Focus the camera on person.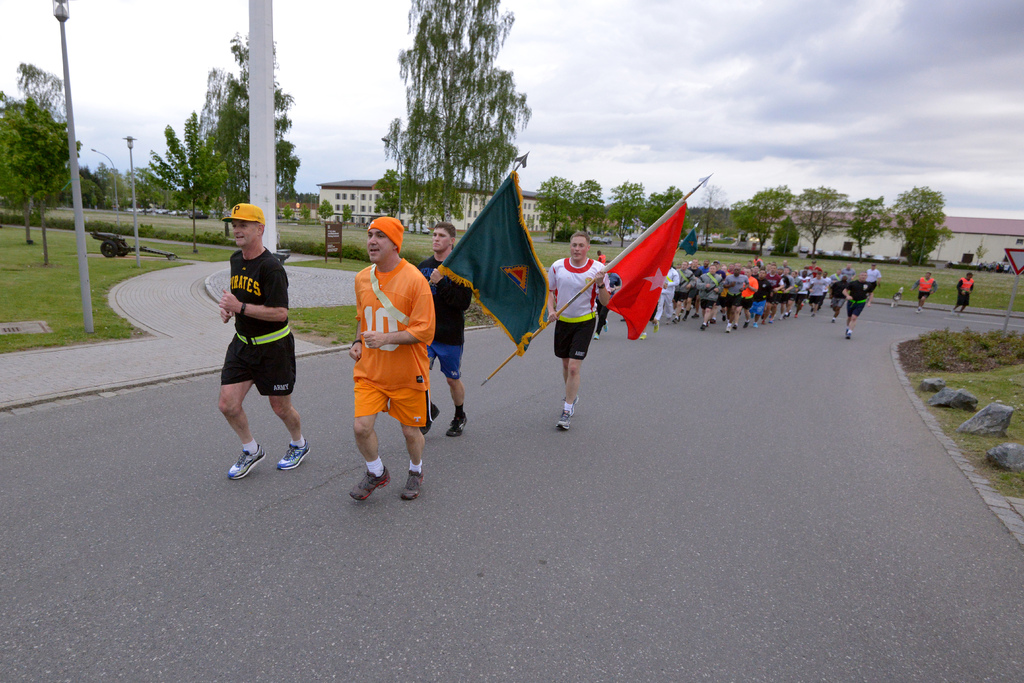
Focus region: [344, 216, 436, 508].
